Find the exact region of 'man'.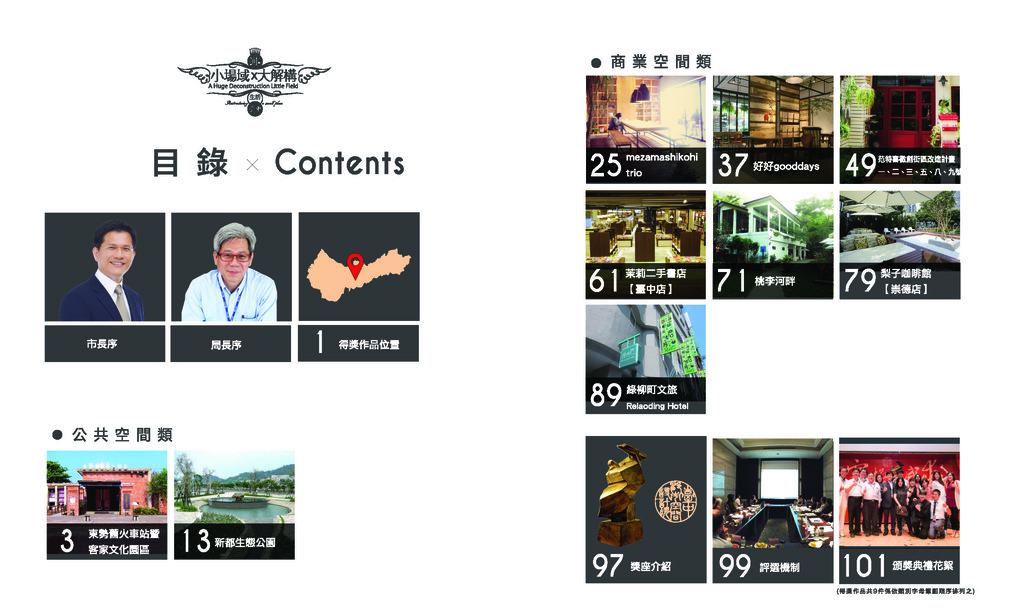
Exact region: [169, 227, 273, 341].
